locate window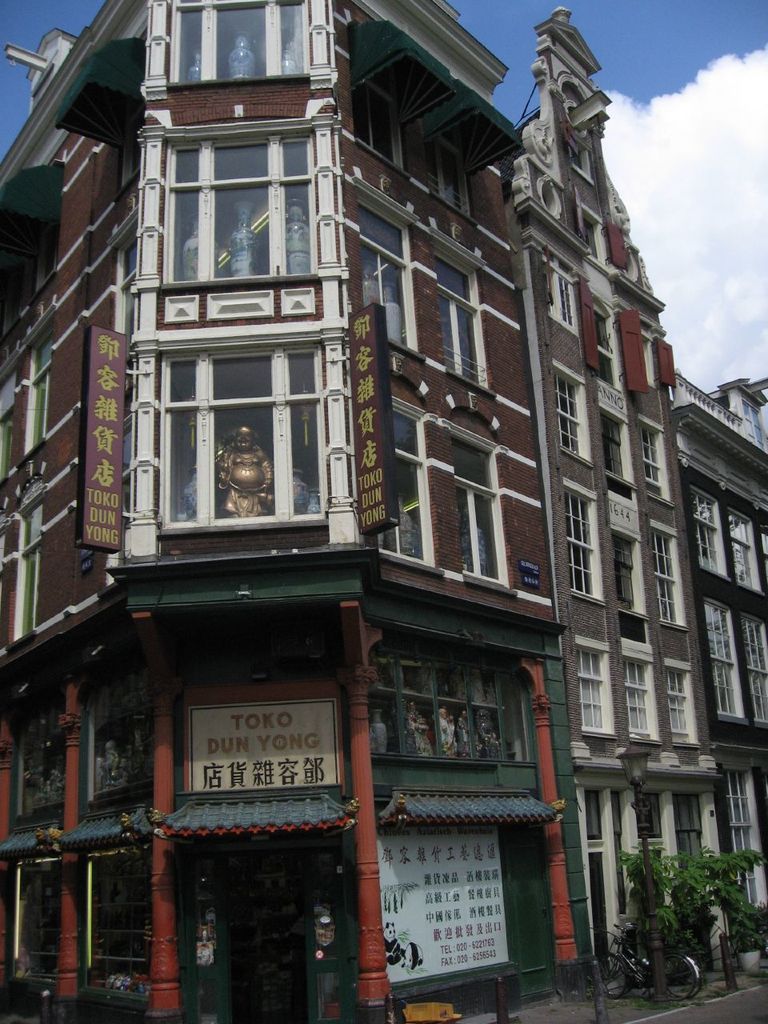
detection(176, 5, 306, 75)
